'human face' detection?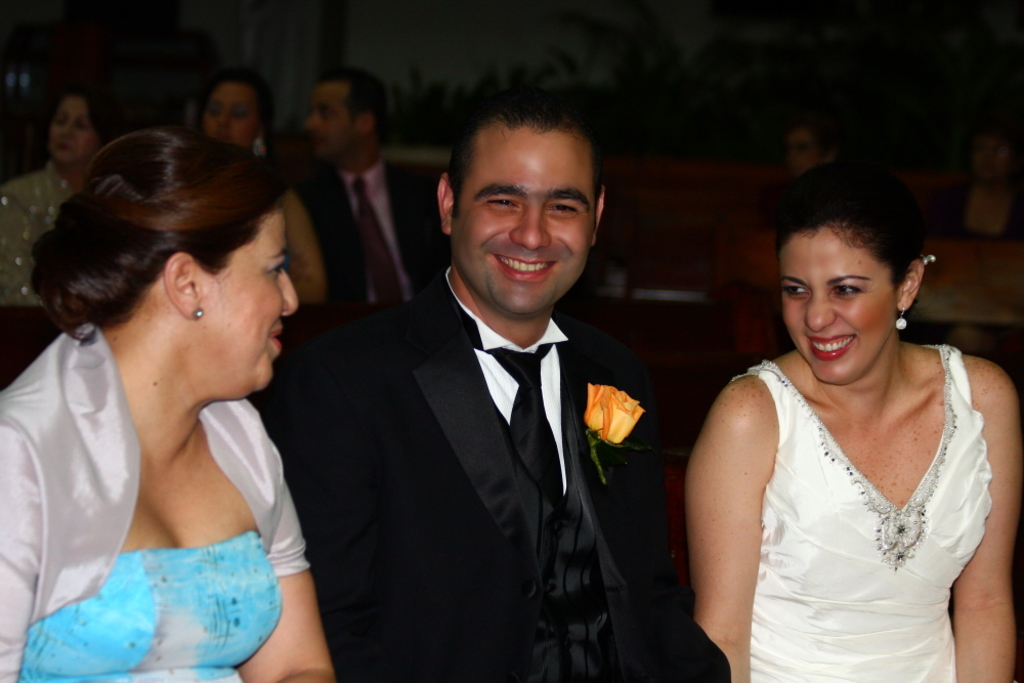
bbox=[308, 86, 364, 170]
